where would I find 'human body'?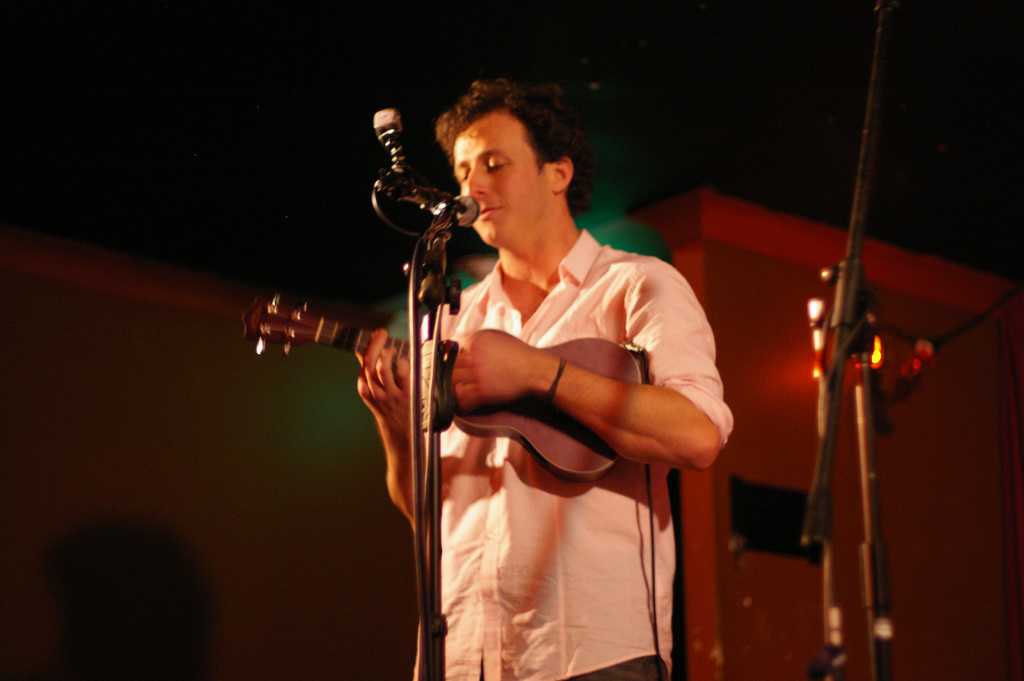
At 408:124:710:630.
